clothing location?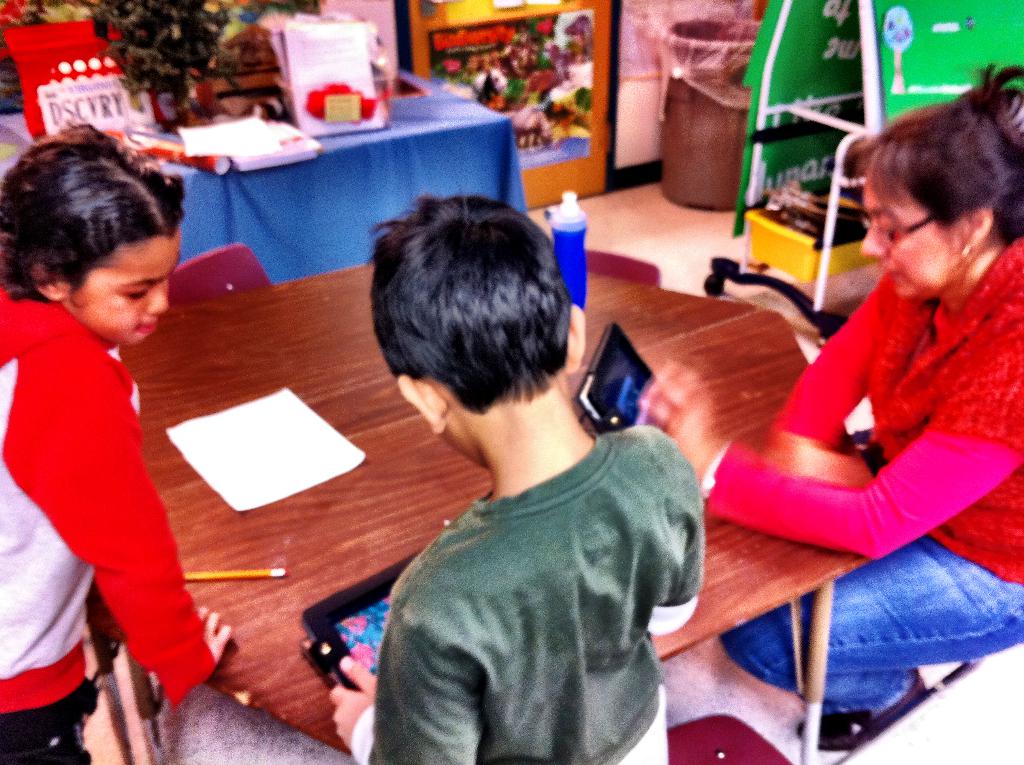
[left=696, top=235, right=1023, bottom=724]
